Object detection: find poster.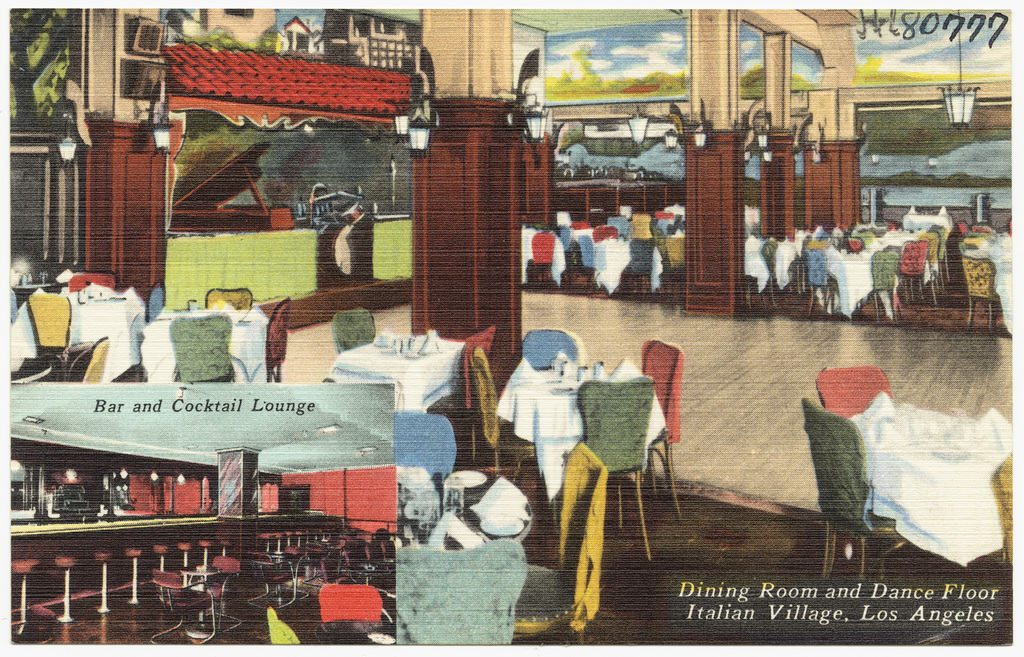
pyautogui.locateOnScreen(10, 8, 1014, 647).
